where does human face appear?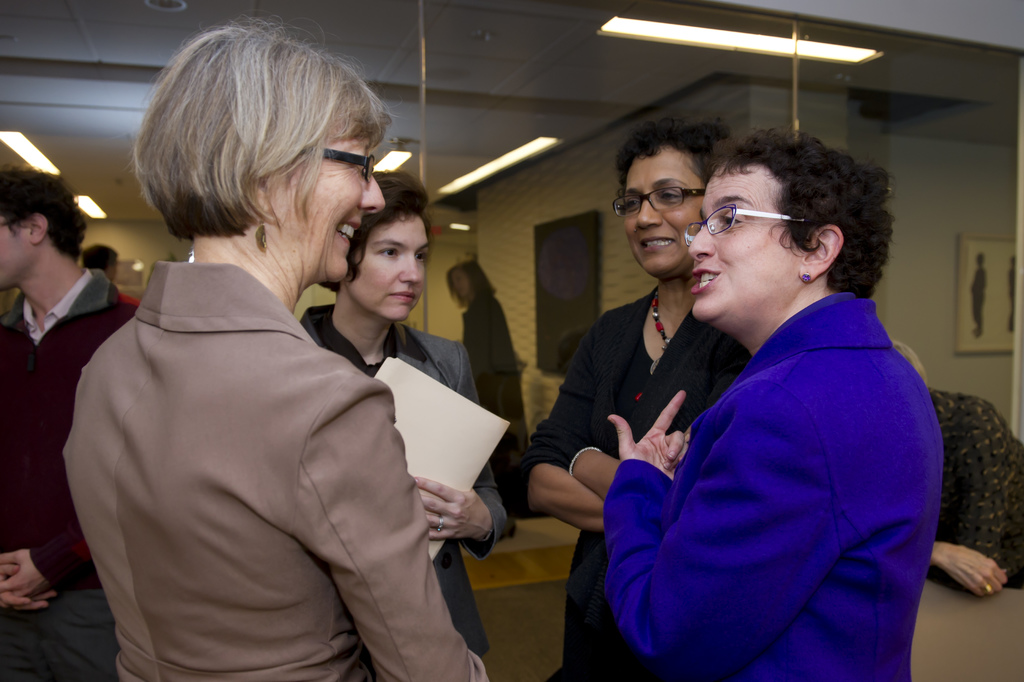
Appears at bbox=[683, 167, 797, 324].
